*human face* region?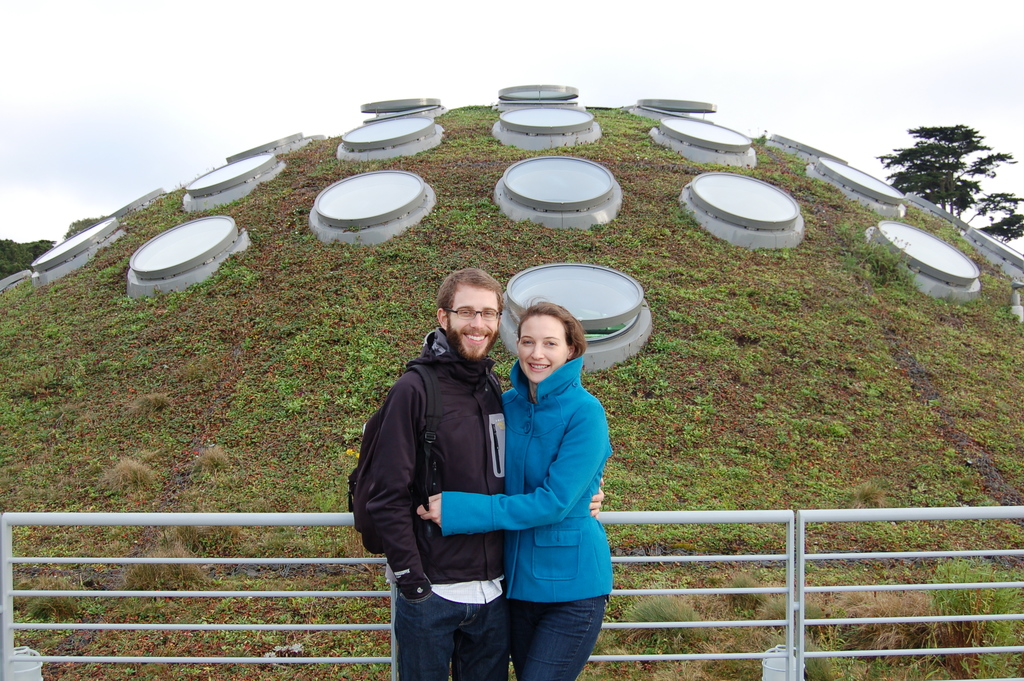
(518, 311, 575, 384)
